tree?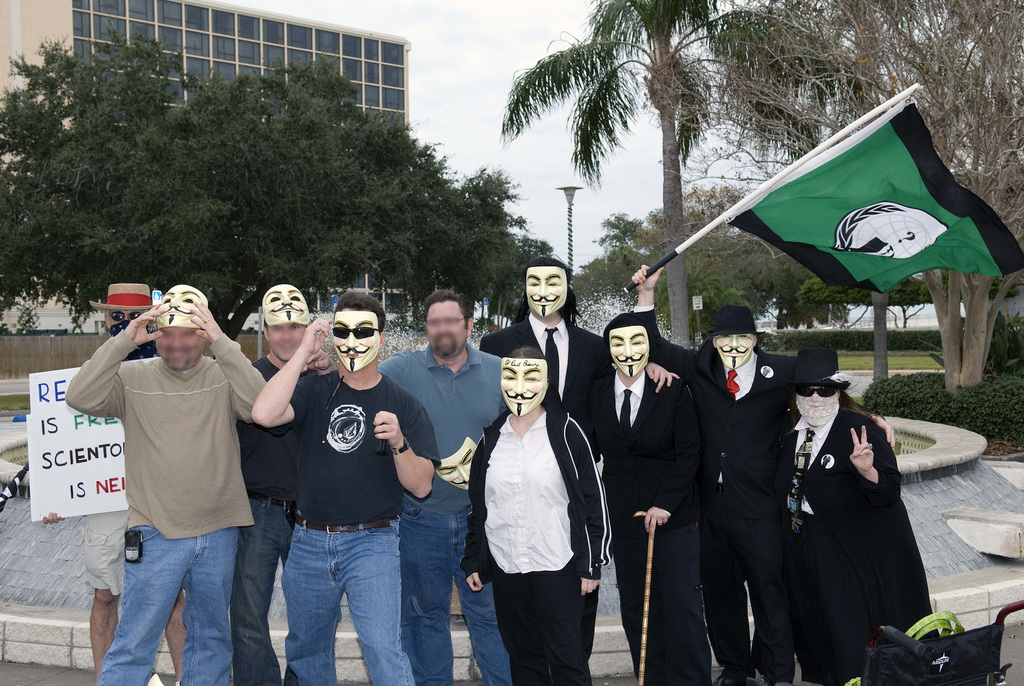
735, 0, 1023, 400
